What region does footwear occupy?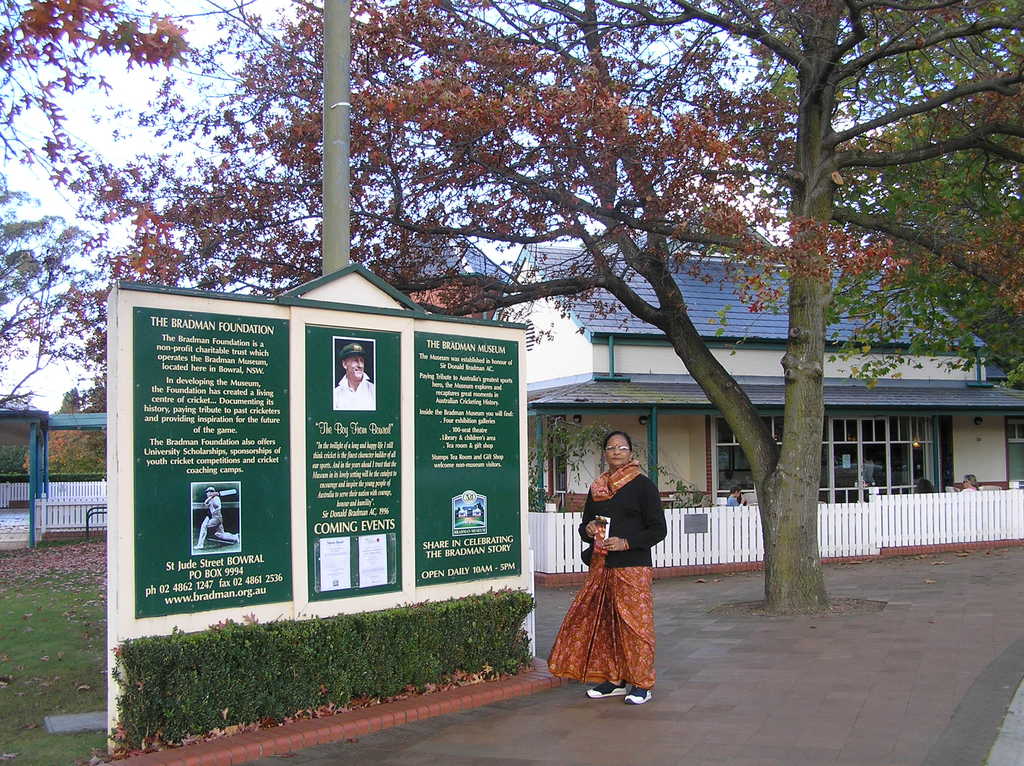
[left=621, top=678, right=652, bottom=706].
